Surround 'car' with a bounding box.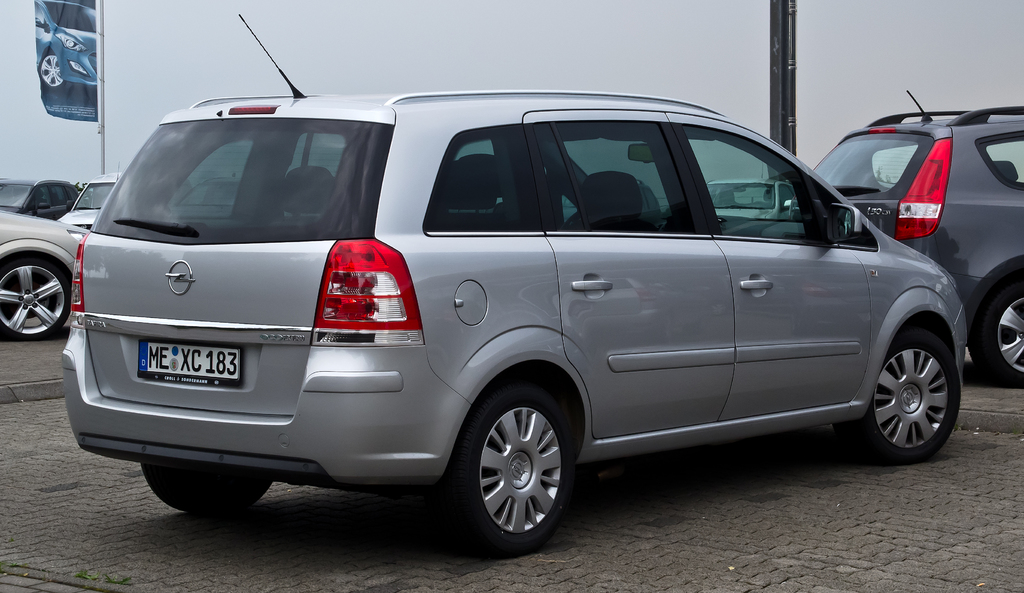
0:211:88:343.
